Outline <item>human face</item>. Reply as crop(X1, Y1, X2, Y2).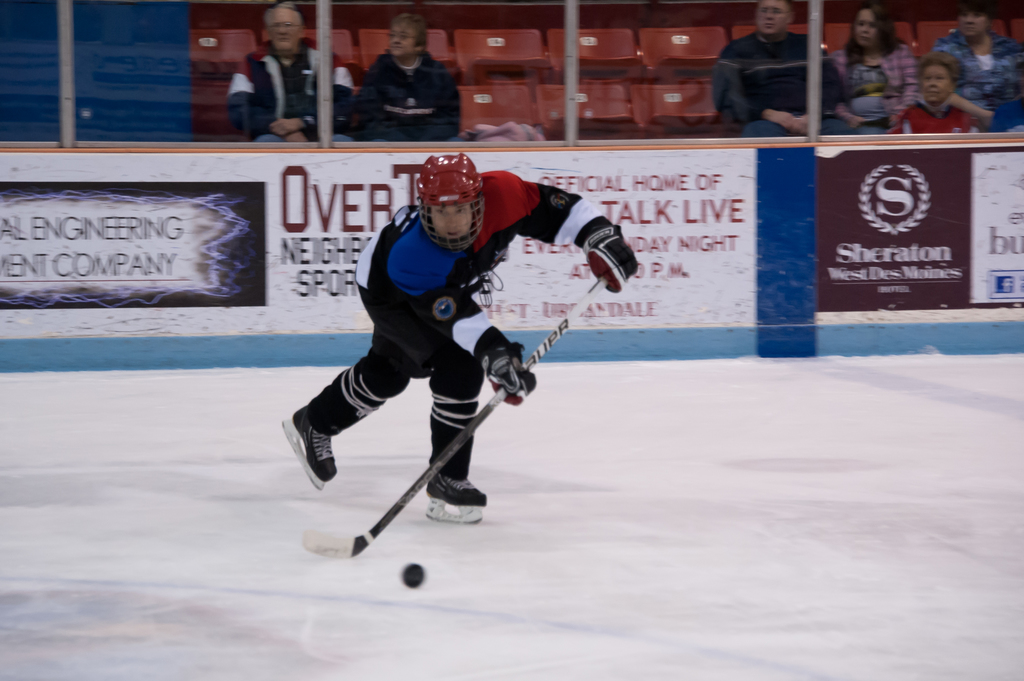
crop(390, 24, 419, 58).
